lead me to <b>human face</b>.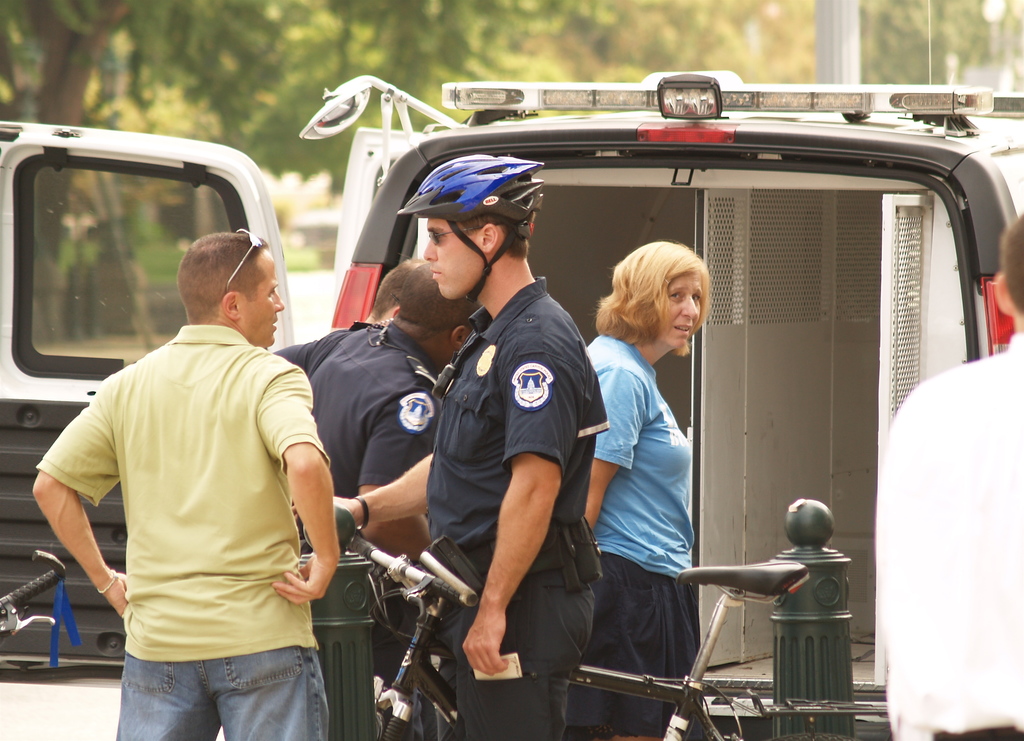
Lead to l=656, t=276, r=699, b=353.
